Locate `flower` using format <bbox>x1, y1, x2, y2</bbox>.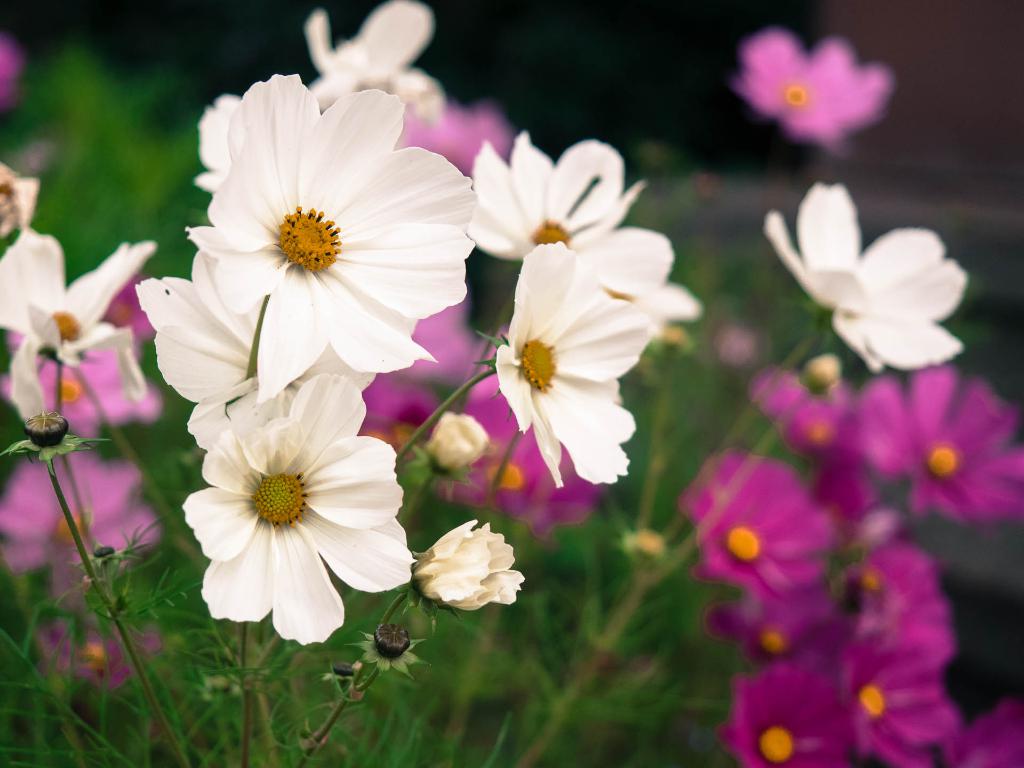
<bbox>410, 516, 527, 613</bbox>.
